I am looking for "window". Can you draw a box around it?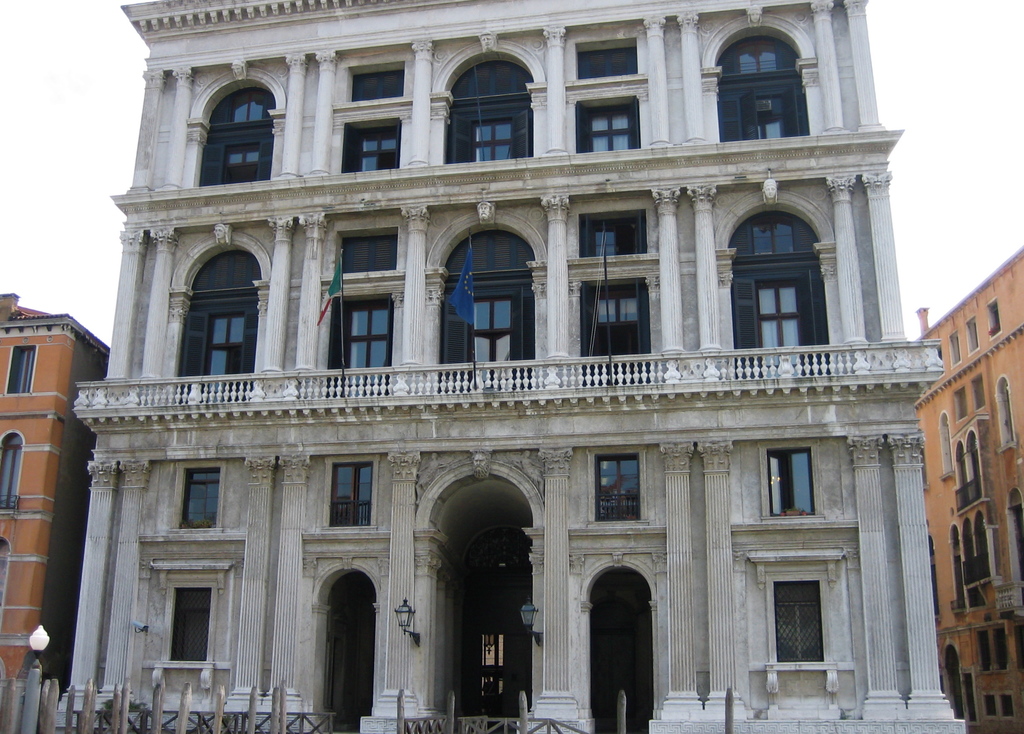
Sure, the bounding box is bbox=[0, 427, 20, 515].
